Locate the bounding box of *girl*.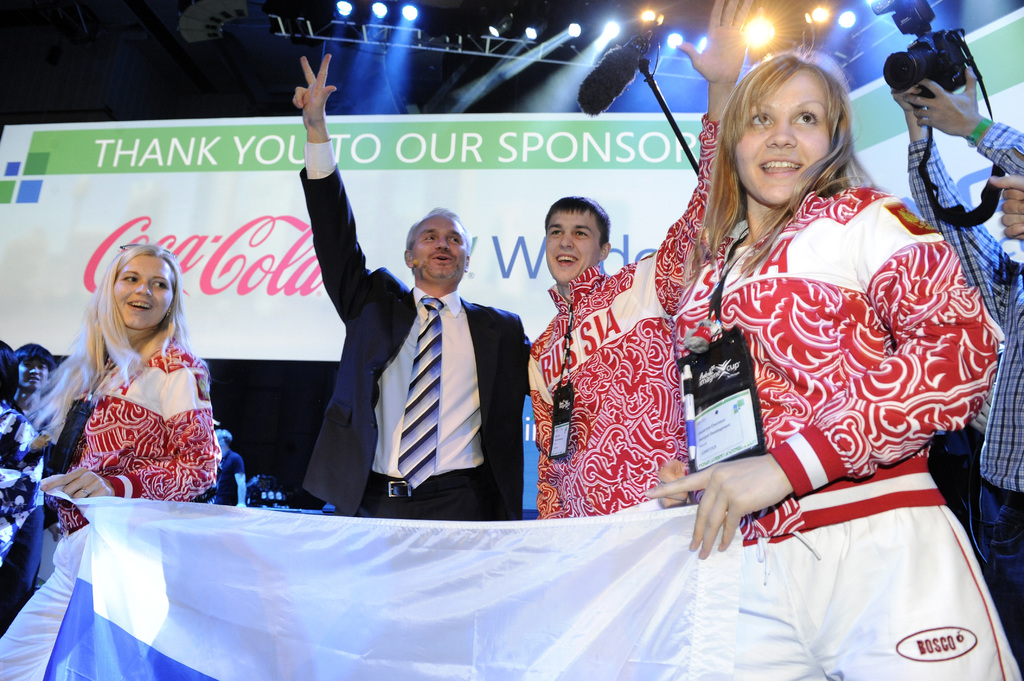
Bounding box: pyautogui.locateOnScreen(0, 247, 222, 680).
